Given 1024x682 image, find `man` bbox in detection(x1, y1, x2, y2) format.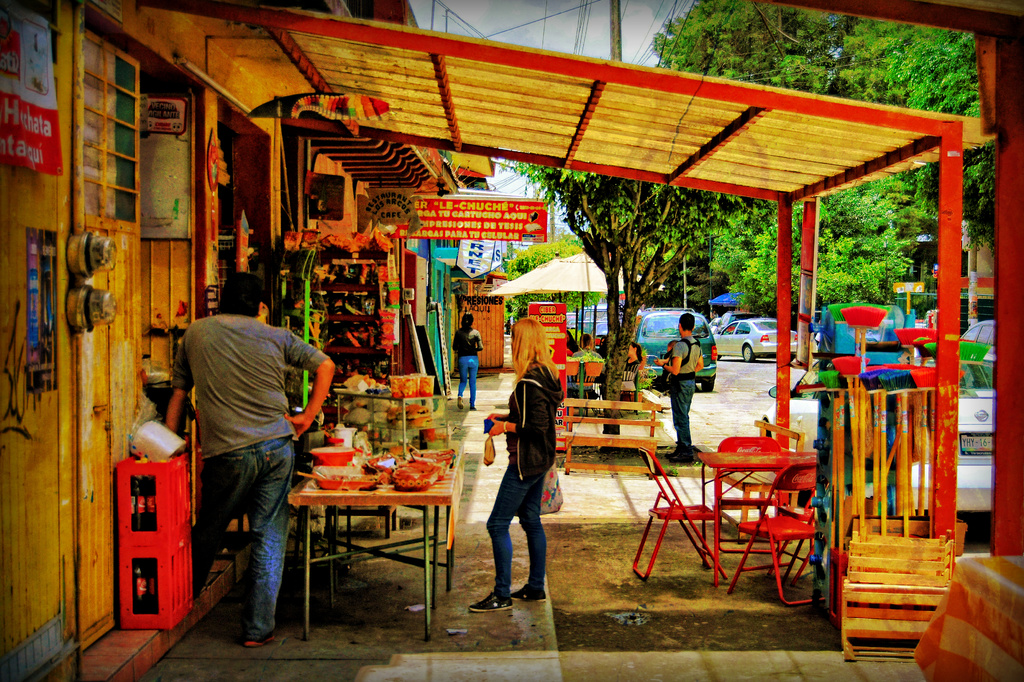
detection(655, 316, 705, 462).
